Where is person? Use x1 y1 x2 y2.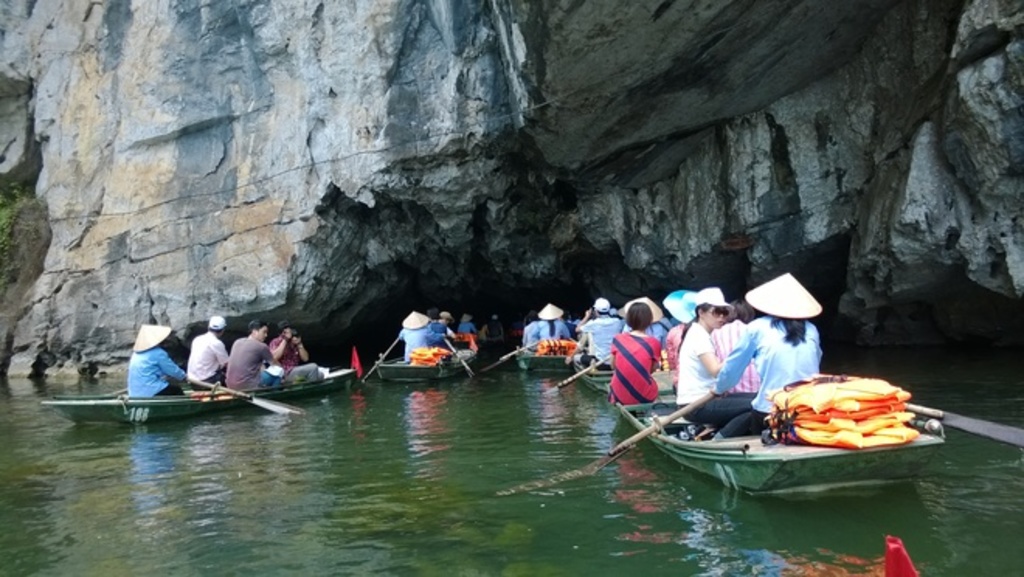
703 301 760 394.
